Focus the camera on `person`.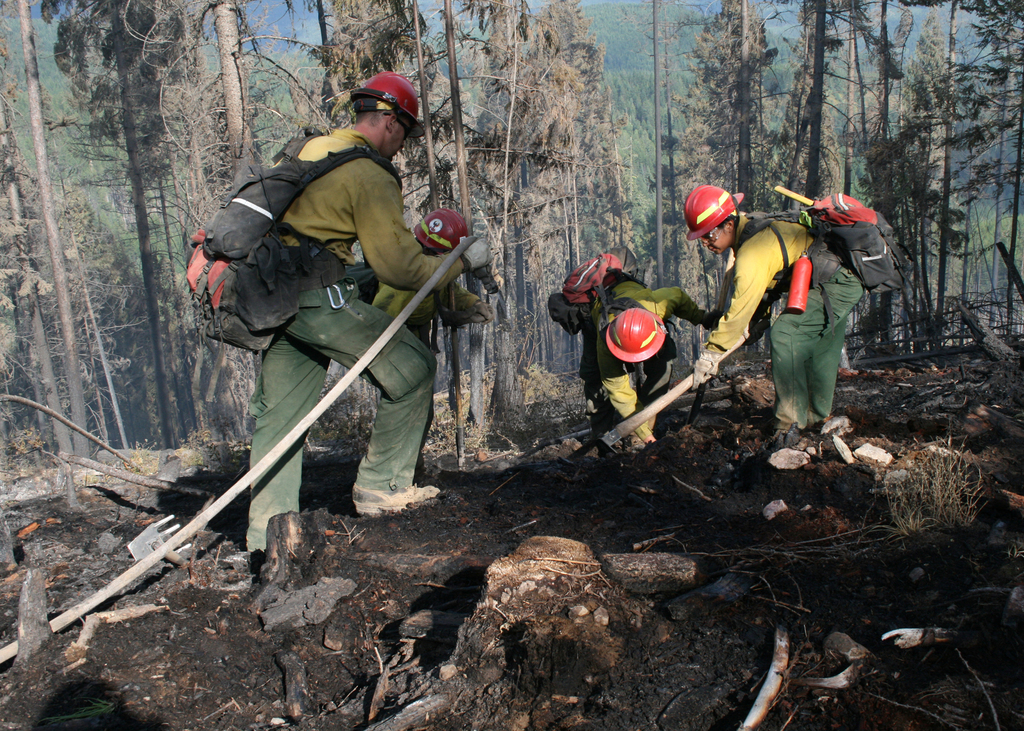
Focus region: (x1=680, y1=183, x2=873, y2=429).
